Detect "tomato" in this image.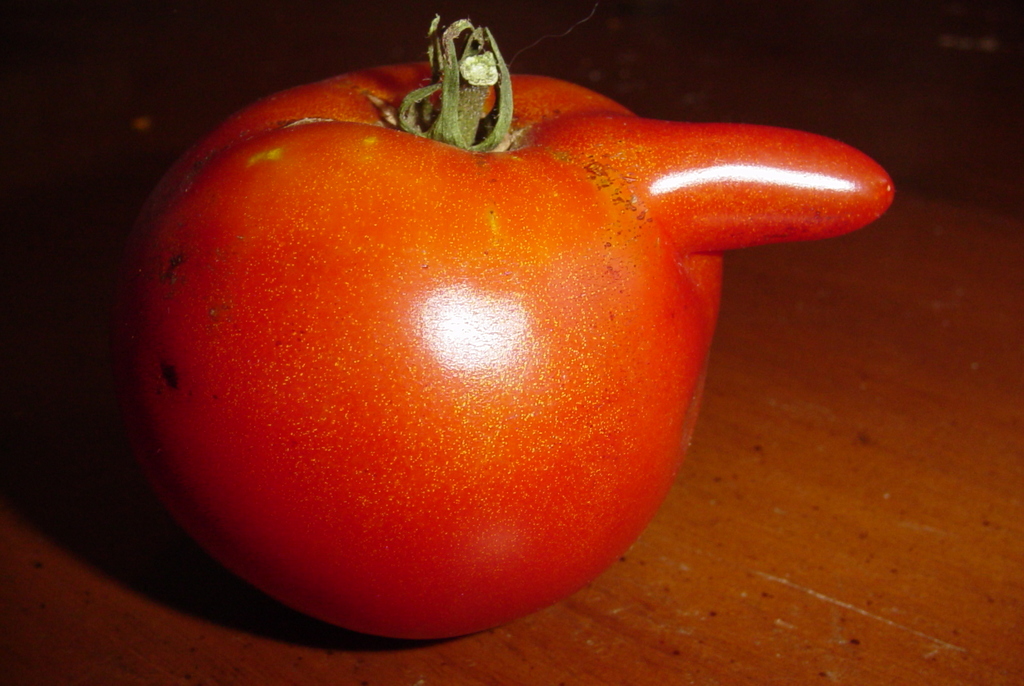
Detection: bbox=(124, 12, 893, 642).
